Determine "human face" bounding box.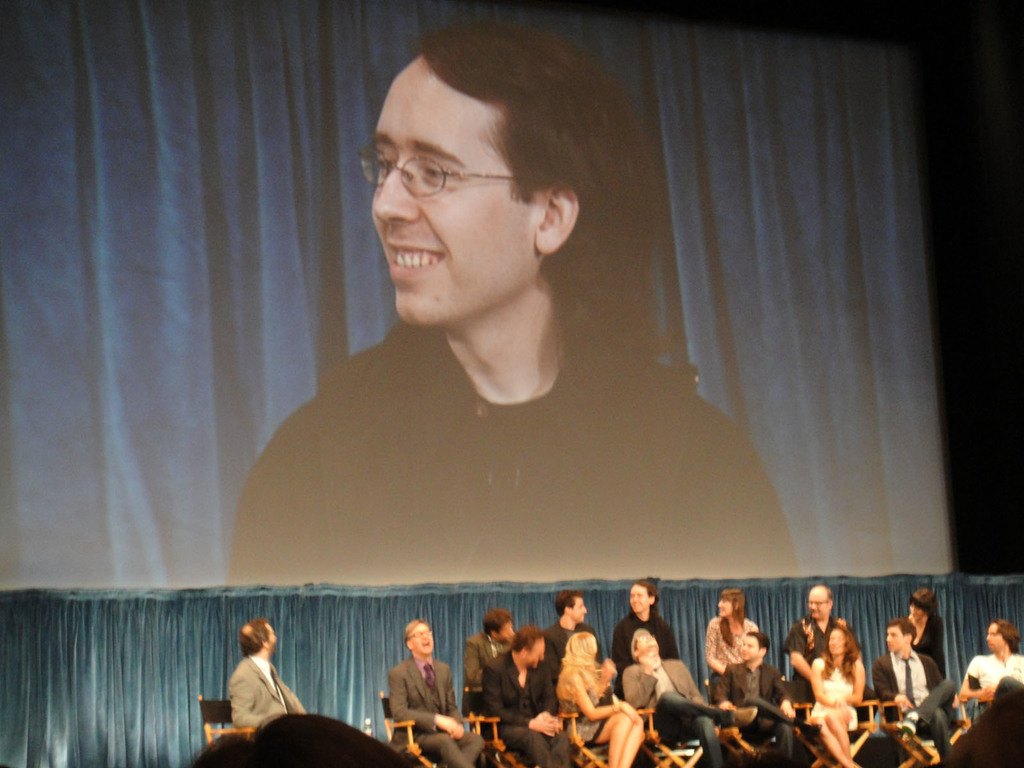
Determined: [left=709, top=590, right=737, bottom=614].
